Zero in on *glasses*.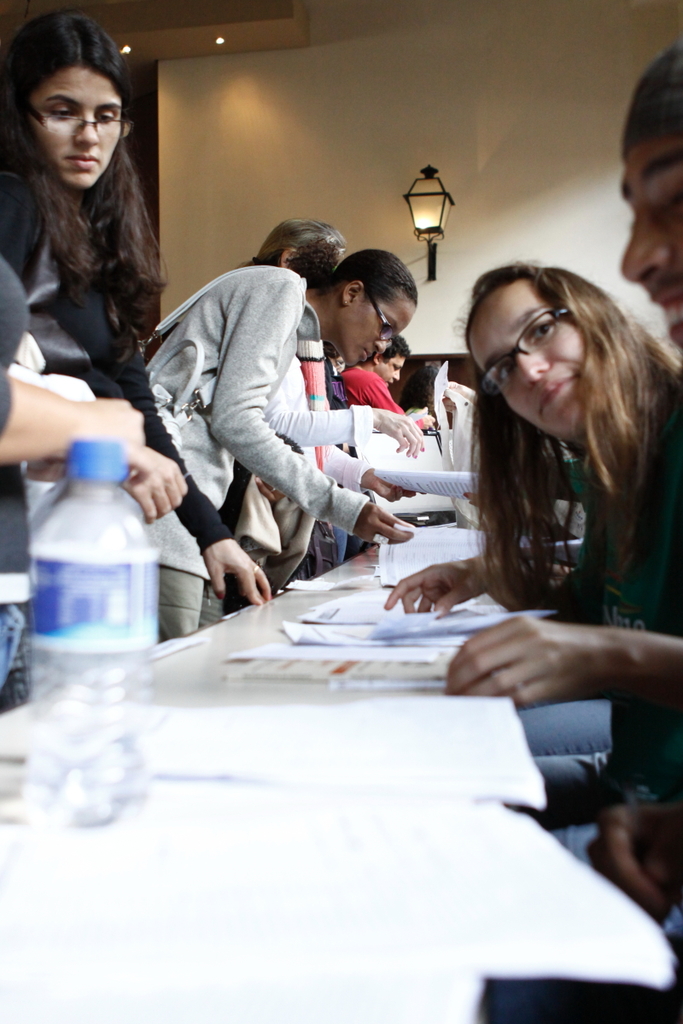
Zeroed in: [left=471, top=304, right=574, bottom=401].
